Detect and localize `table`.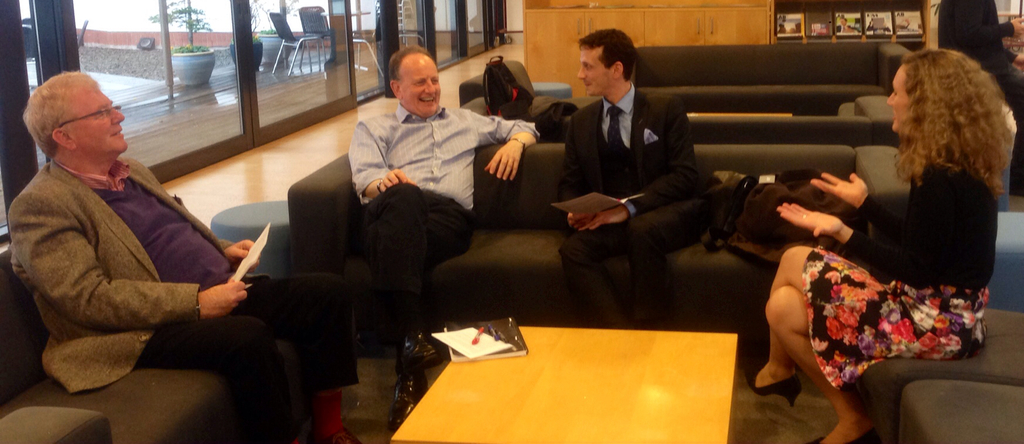
Localized at bbox(392, 330, 740, 443).
